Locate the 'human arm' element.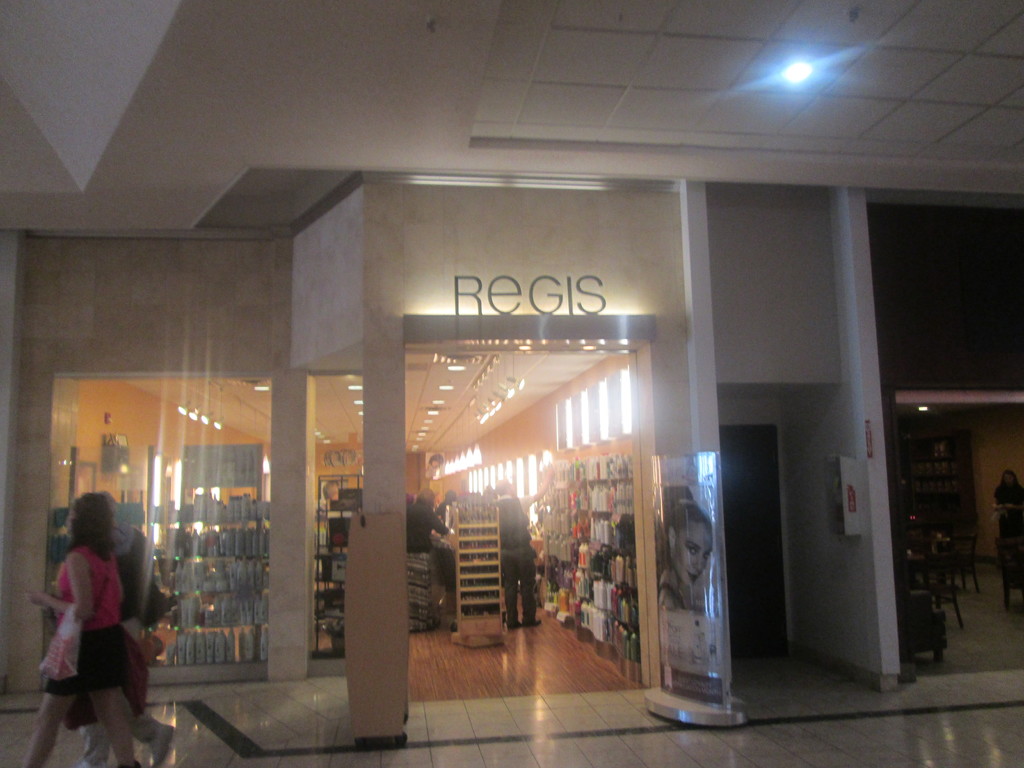
Element bbox: (x1=424, y1=505, x2=451, y2=536).
